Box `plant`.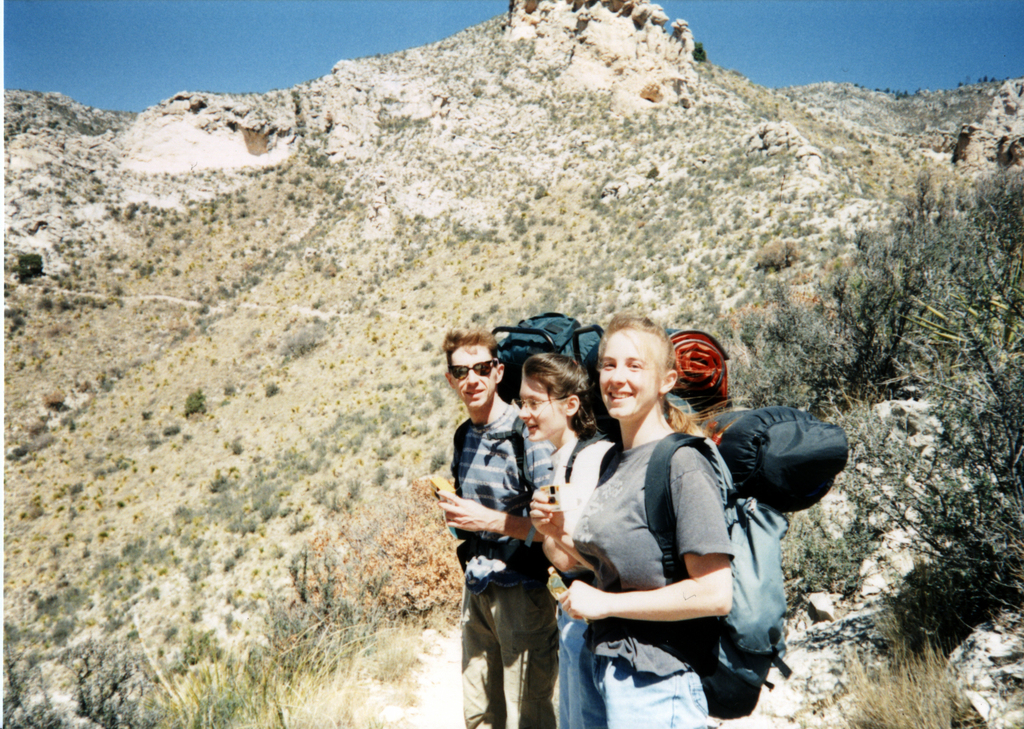
{"x1": 701, "y1": 106, "x2": 714, "y2": 118}.
